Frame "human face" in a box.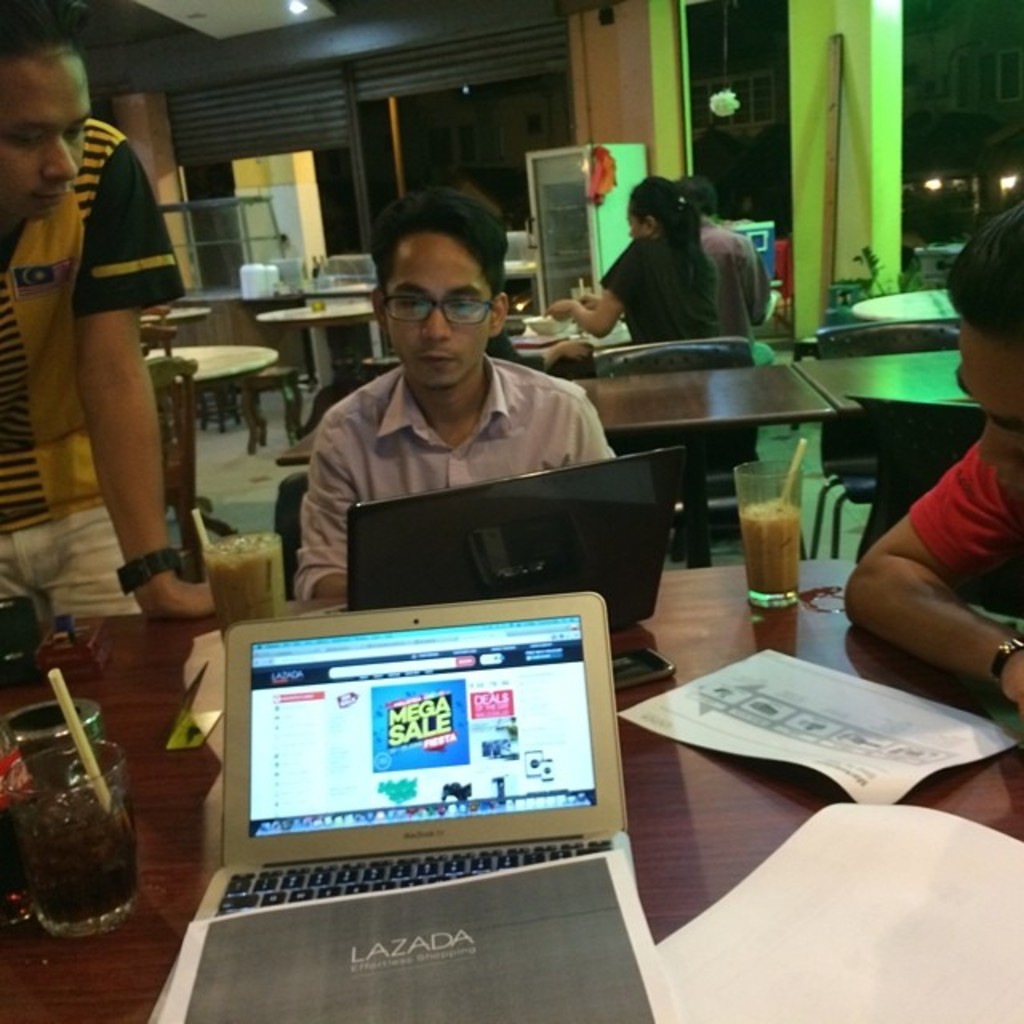
[629,211,643,235].
